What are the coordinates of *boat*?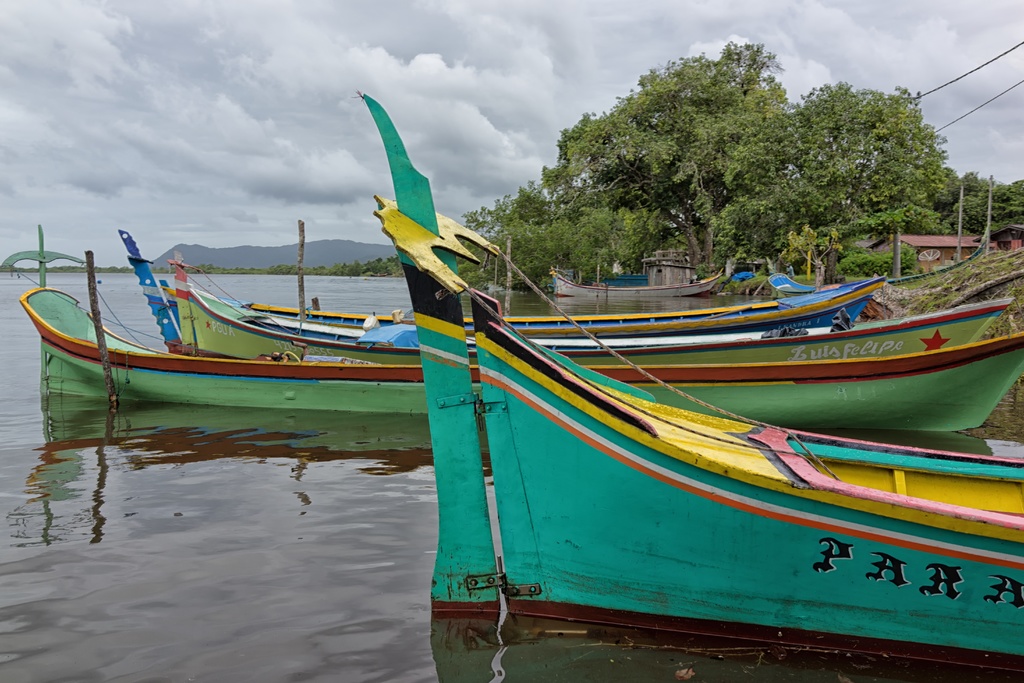
box=[118, 226, 883, 357].
